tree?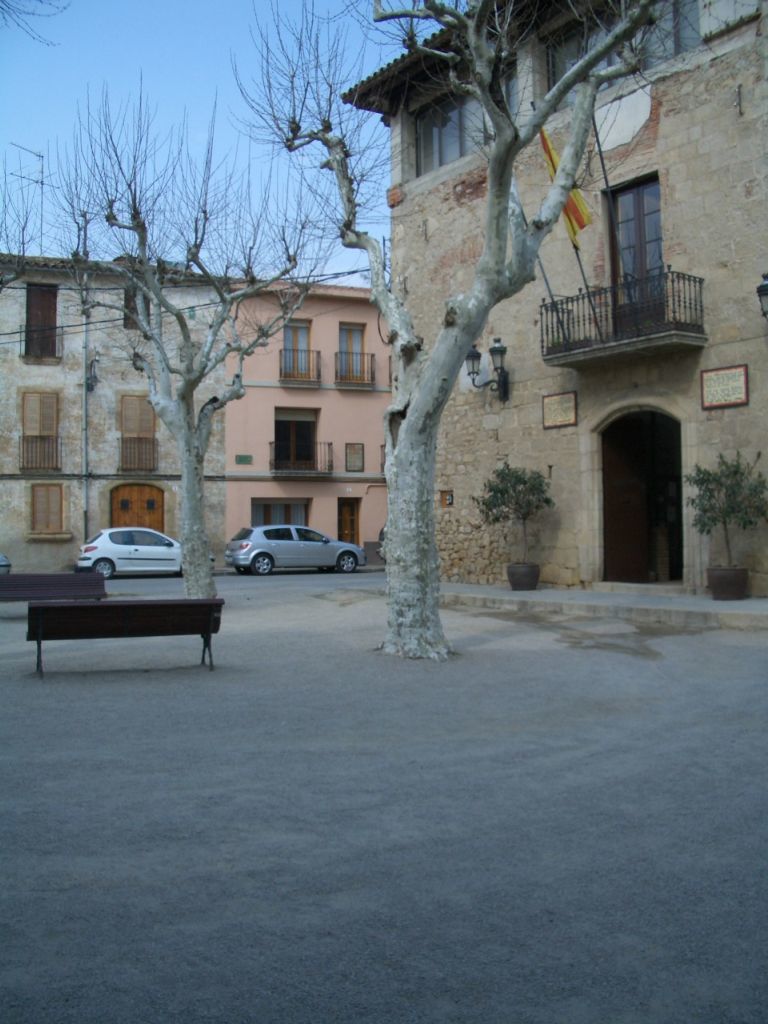
crop(0, 60, 402, 594)
